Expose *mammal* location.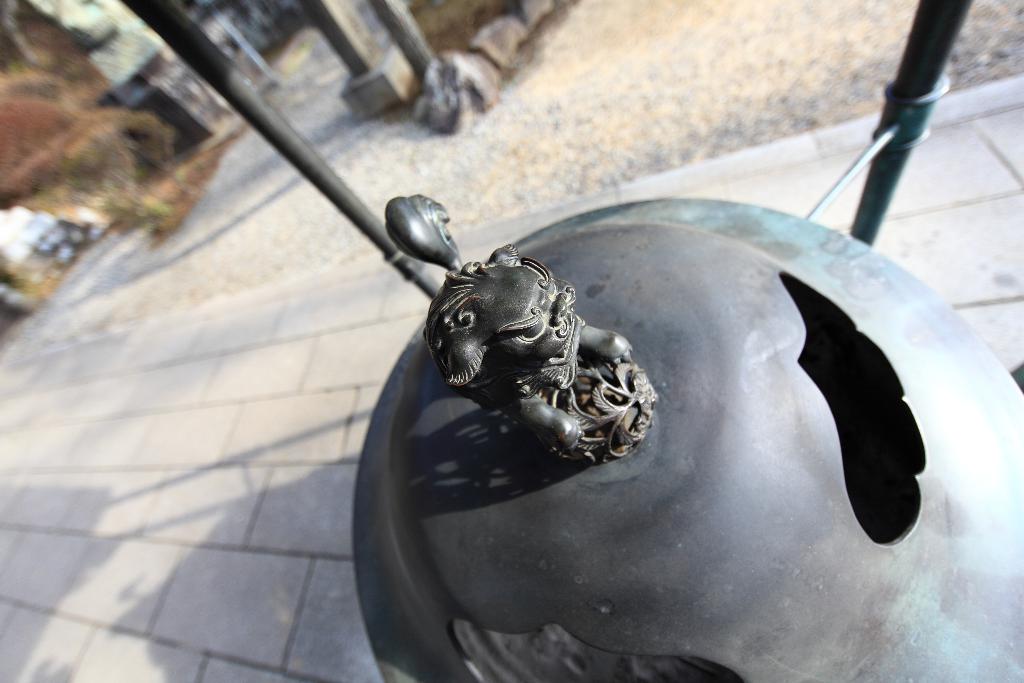
Exposed at (x1=387, y1=199, x2=656, y2=469).
